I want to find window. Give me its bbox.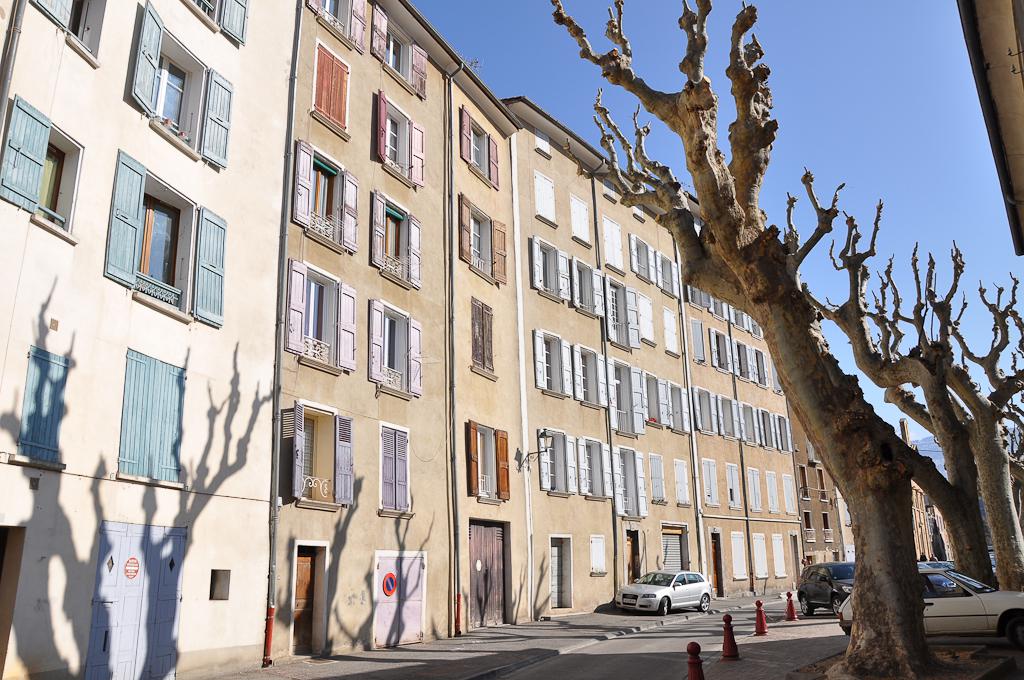
left=291, top=257, right=352, bottom=375.
